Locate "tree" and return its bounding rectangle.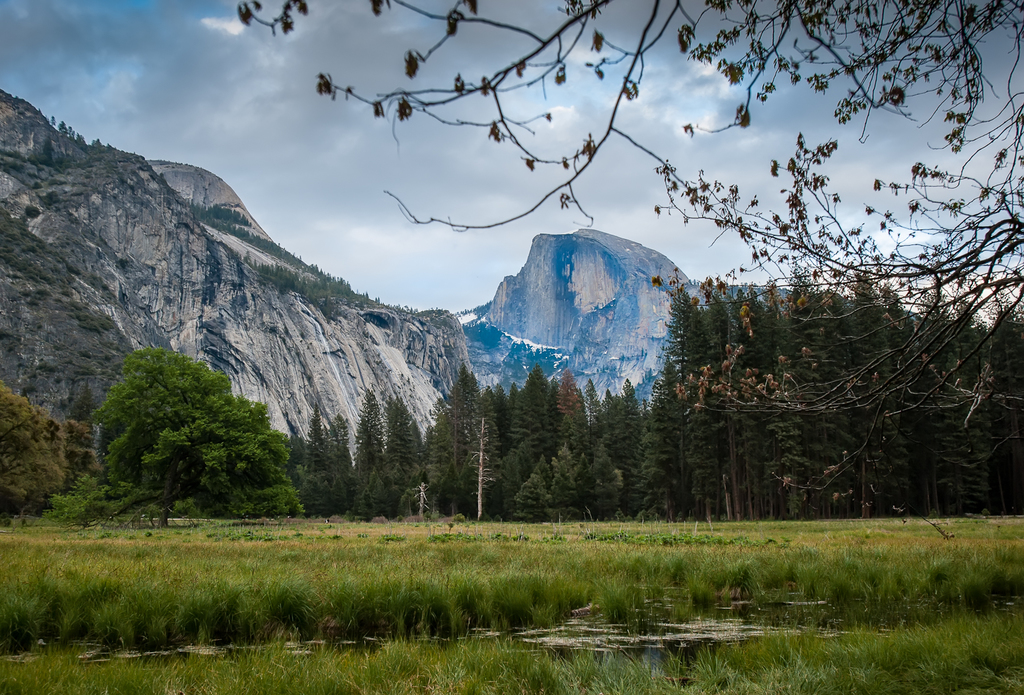
left=0, top=92, right=914, bottom=694.
